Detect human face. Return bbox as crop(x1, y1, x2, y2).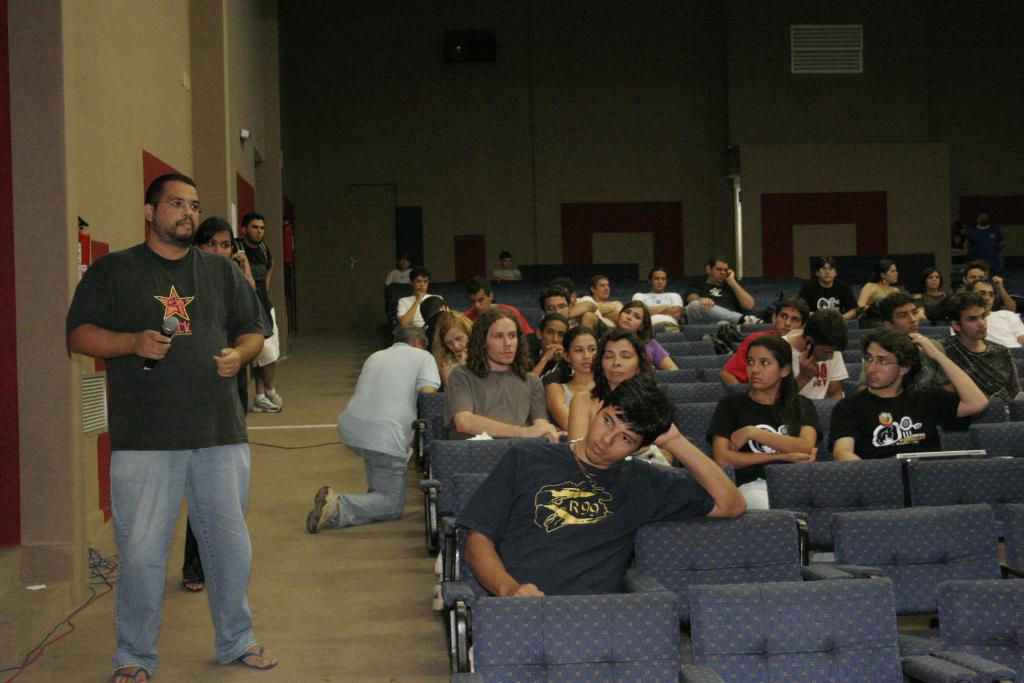
crop(572, 336, 600, 368).
